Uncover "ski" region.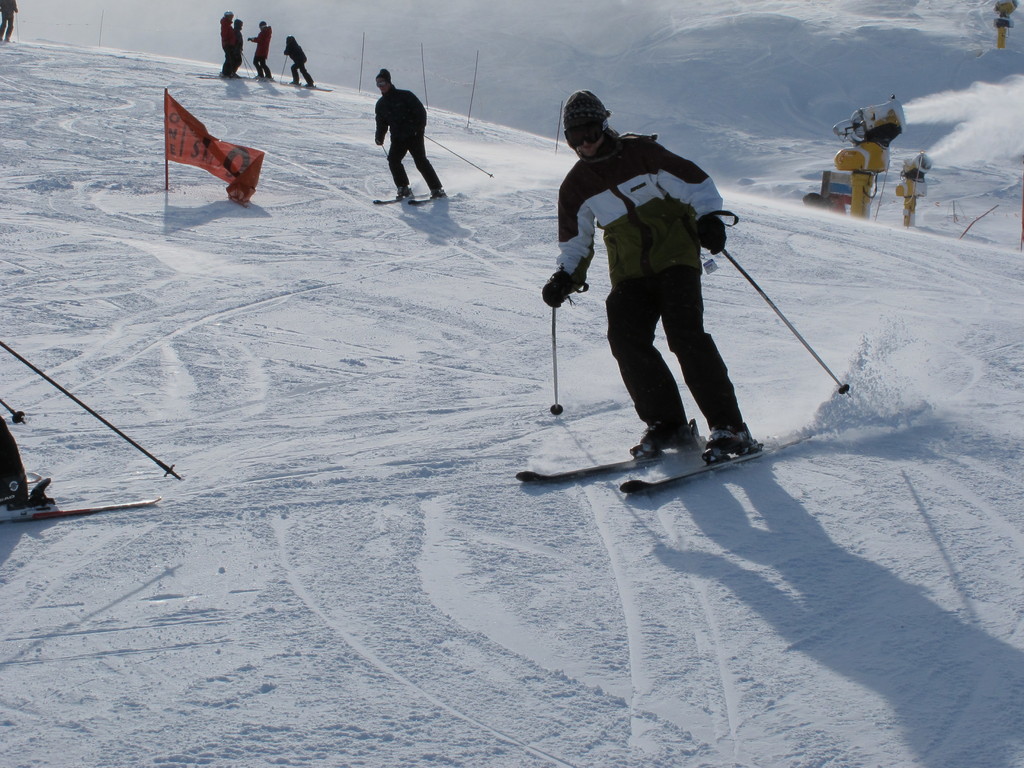
Uncovered: [left=284, top=80, right=328, bottom=95].
